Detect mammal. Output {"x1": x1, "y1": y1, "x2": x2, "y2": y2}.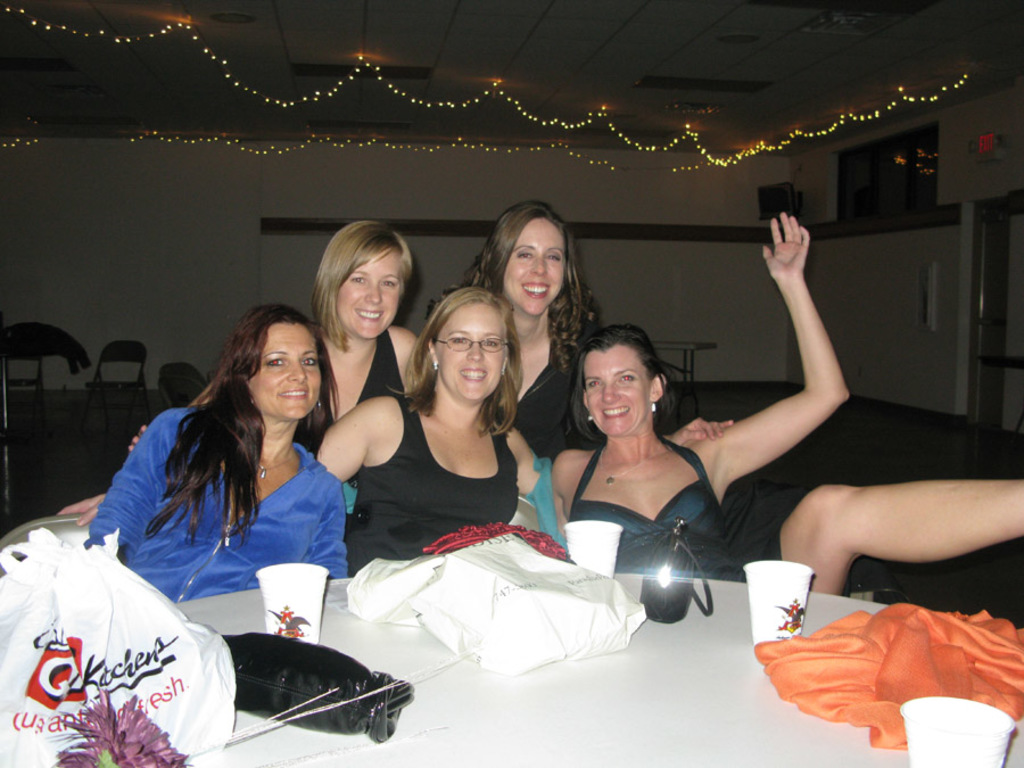
{"x1": 460, "y1": 197, "x2": 595, "y2": 466}.
